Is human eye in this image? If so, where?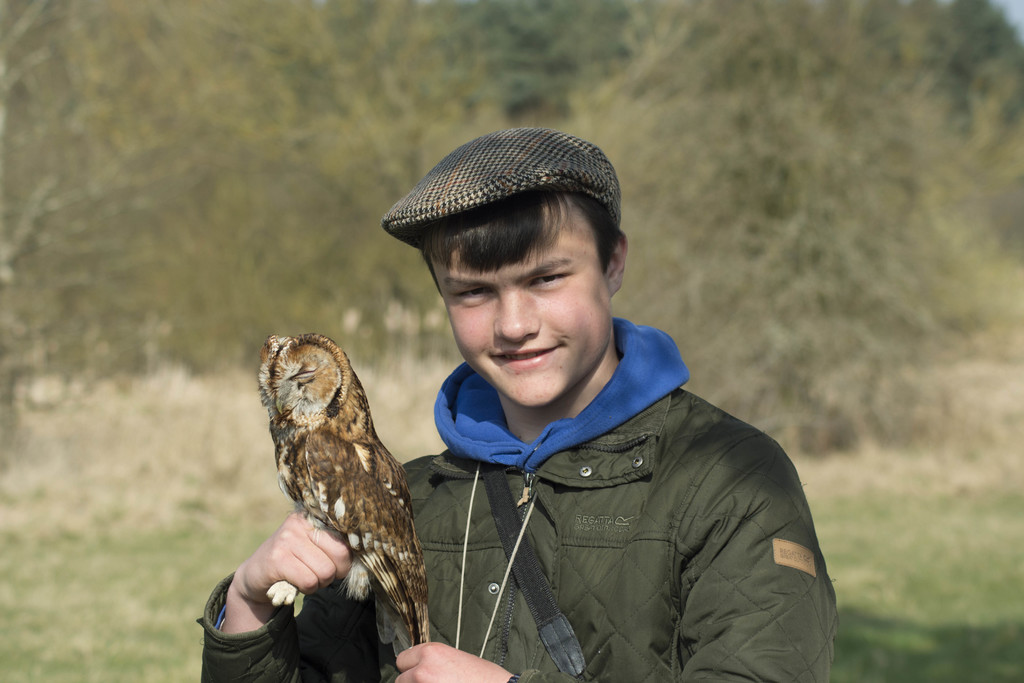
Yes, at [529, 270, 572, 286].
